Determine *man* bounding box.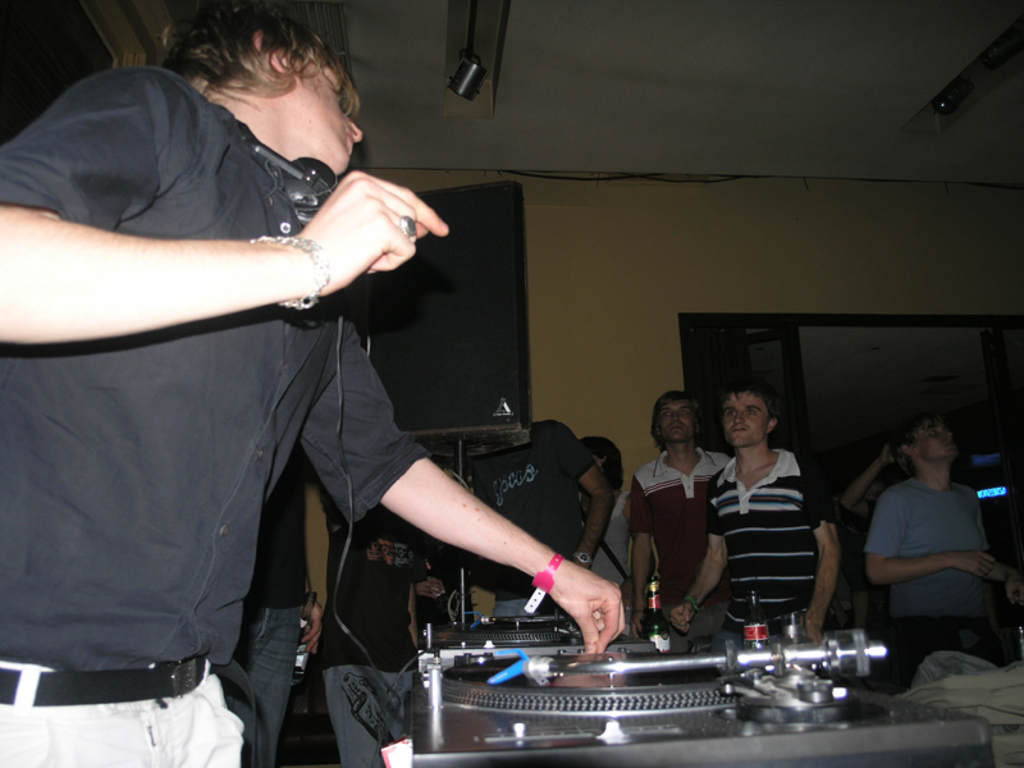
Determined: [0,0,627,767].
